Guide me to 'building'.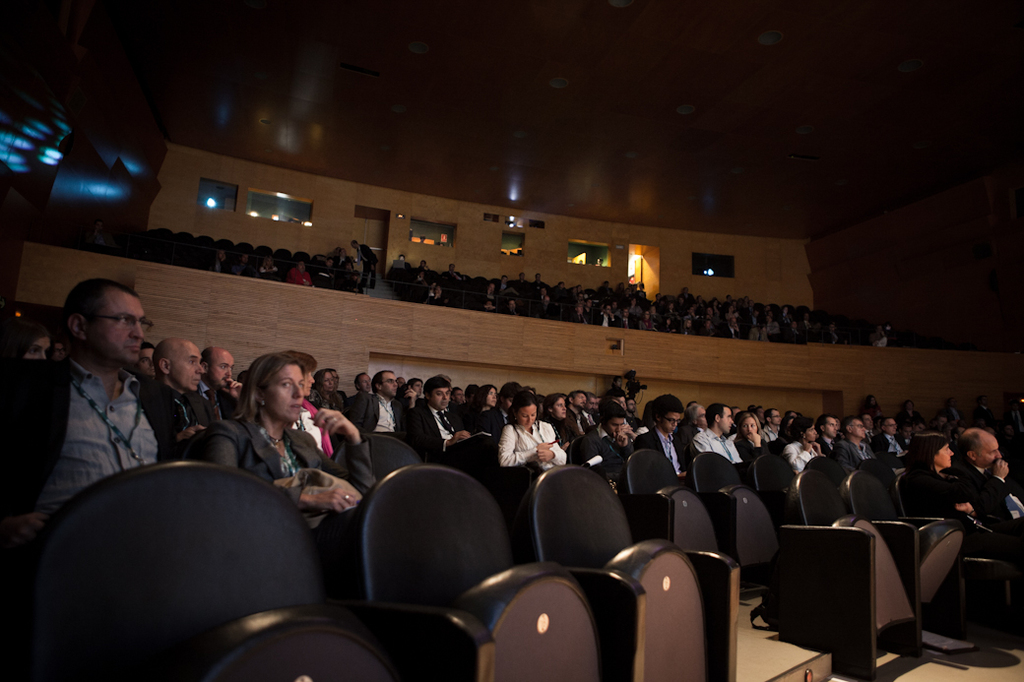
Guidance: (0, 1, 1023, 681).
